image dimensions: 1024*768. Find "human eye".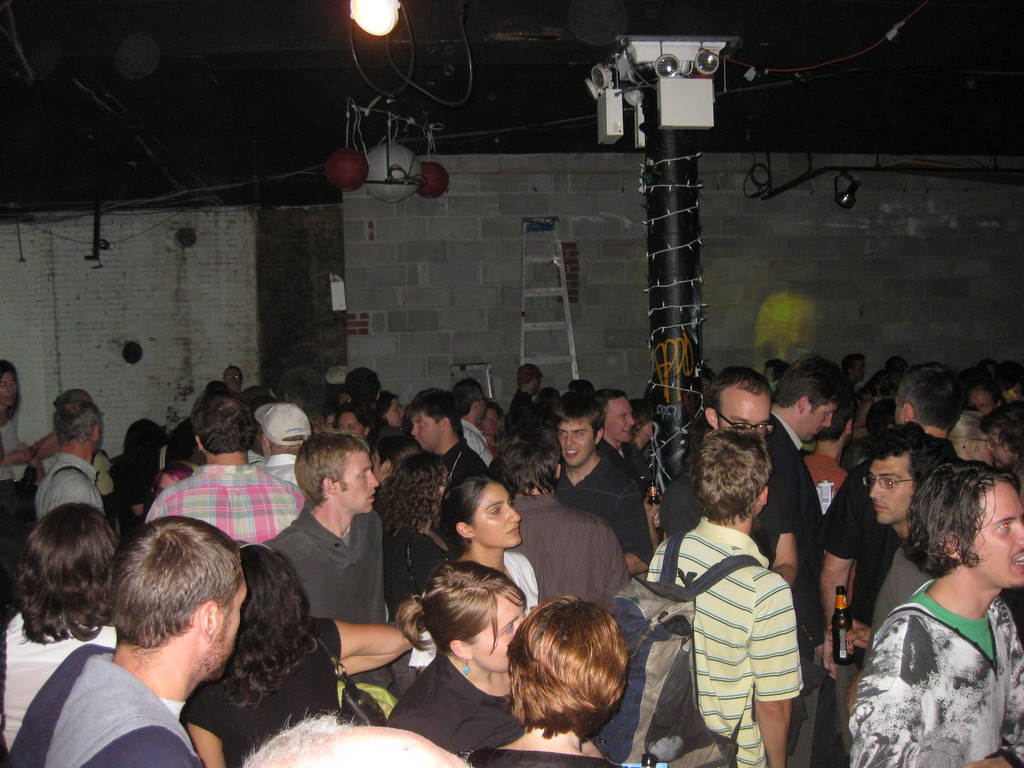
(992,520,1012,534).
